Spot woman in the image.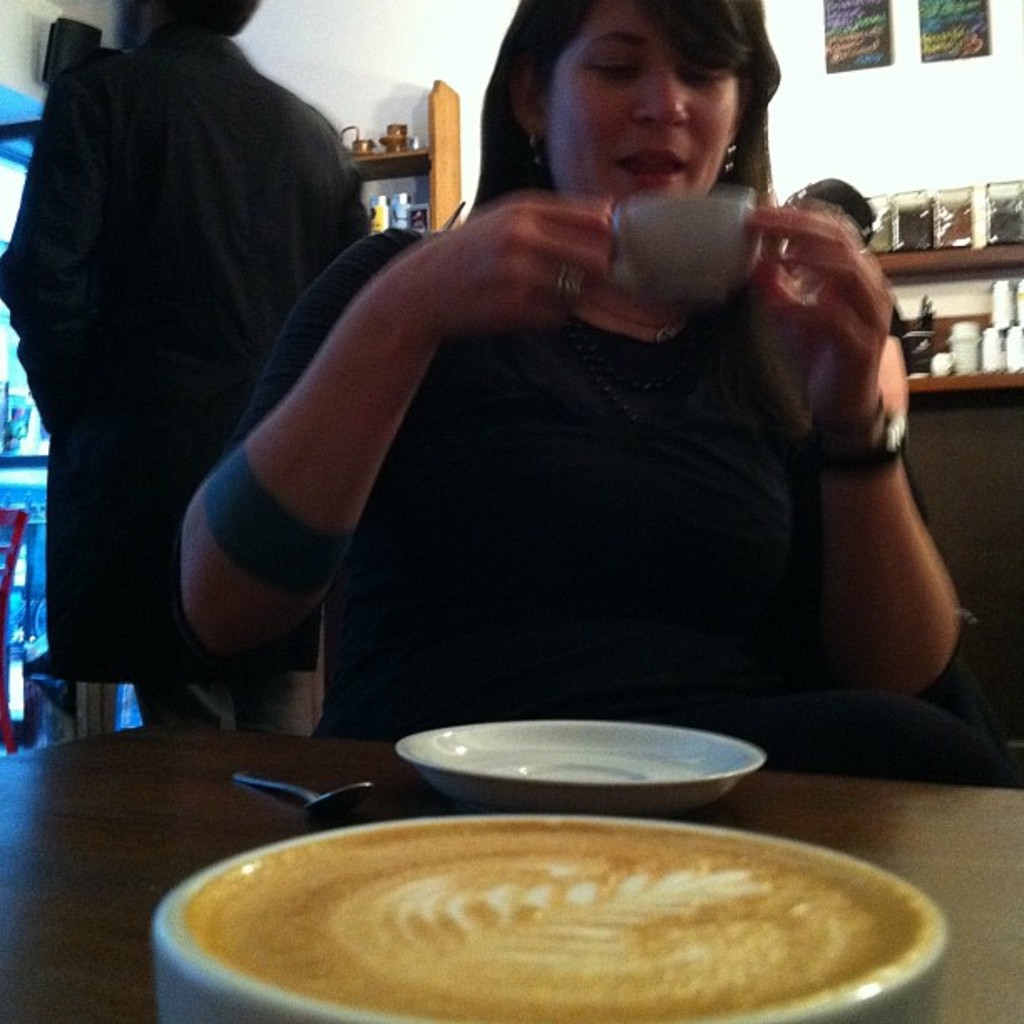
woman found at 149 8 957 825.
